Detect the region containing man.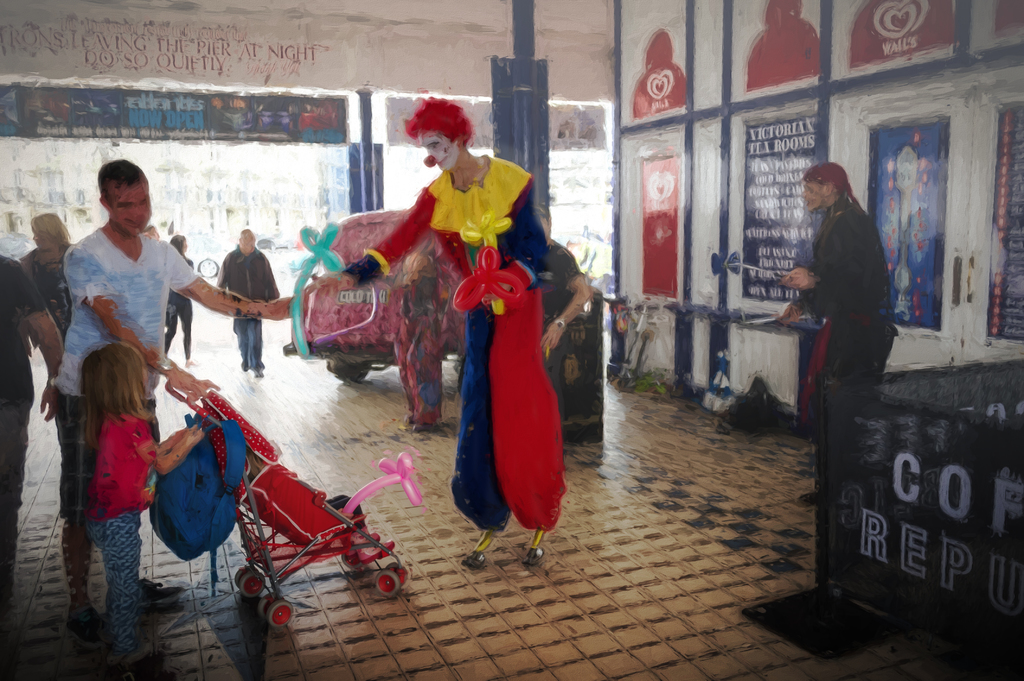
<region>45, 157, 283, 639</region>.
